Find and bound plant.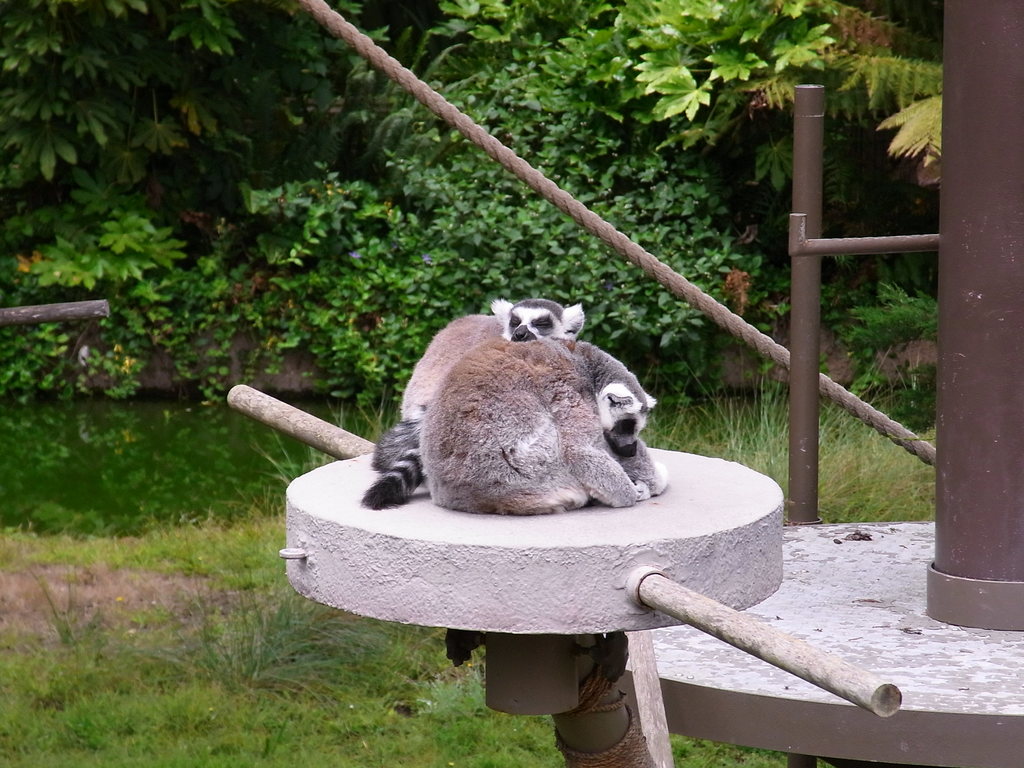
Bound: <region>255, 383, 398, 554</region>.
